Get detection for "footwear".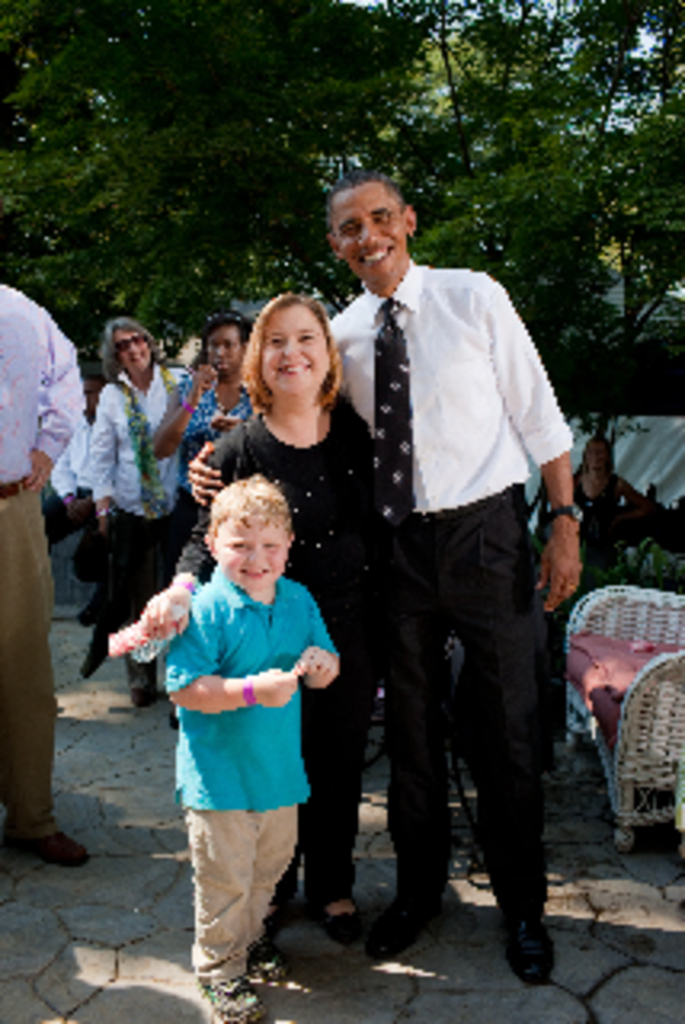
Detection: x1=128 y1=666 x2=154 y2=704.
